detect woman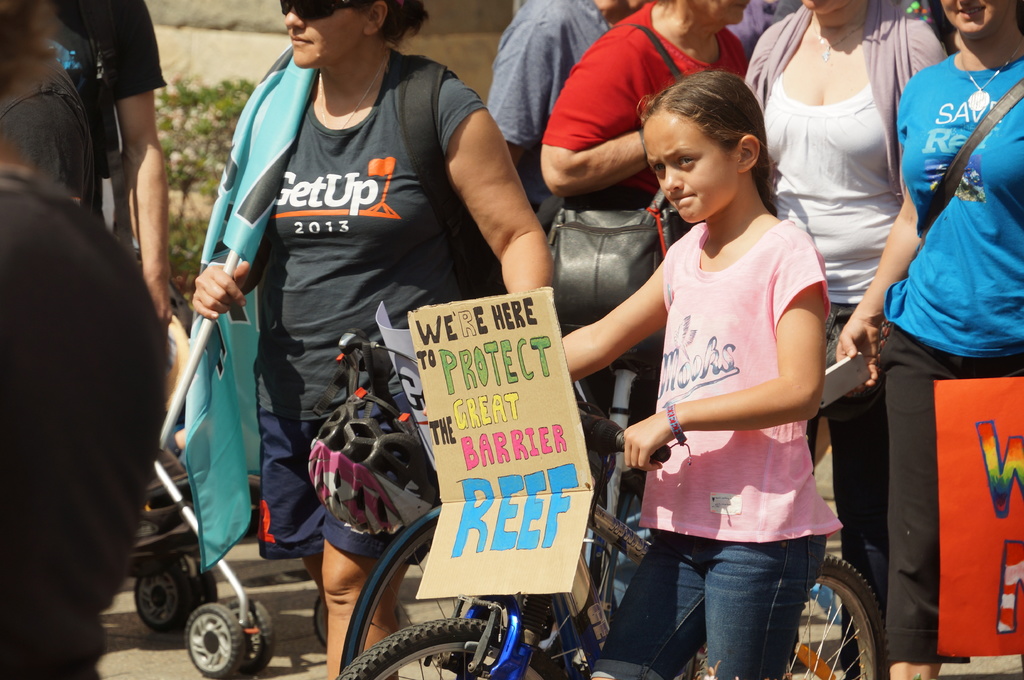
BBox(193, 3, 556, 679)
